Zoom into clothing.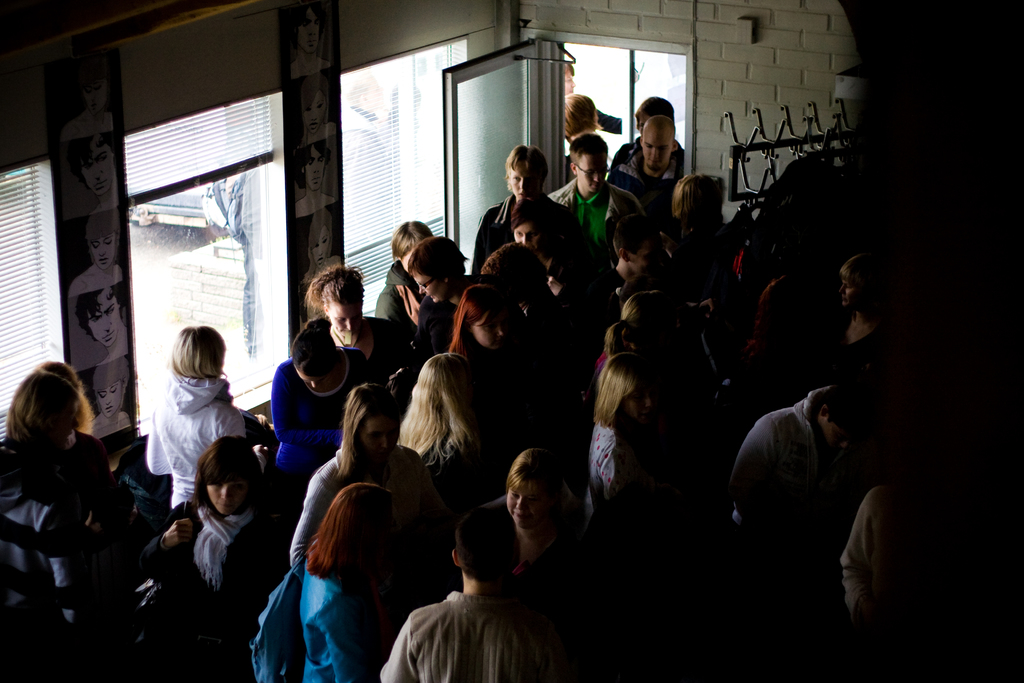
Zoom target: [748,145,851,275].
